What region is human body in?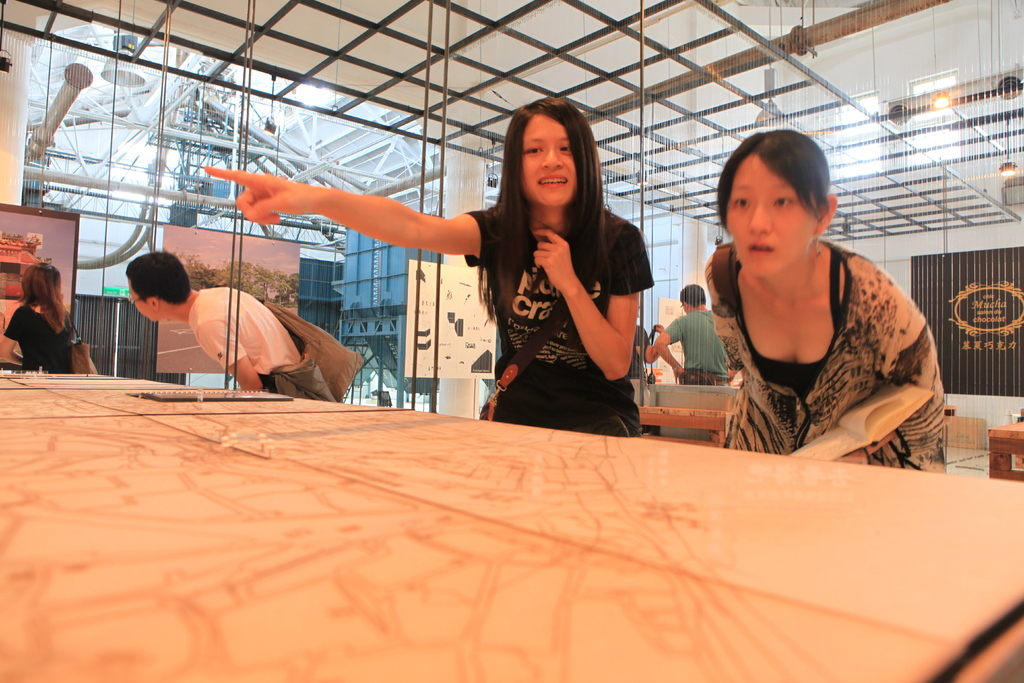
x1=651 y1=283 x2=738 y2=388.
